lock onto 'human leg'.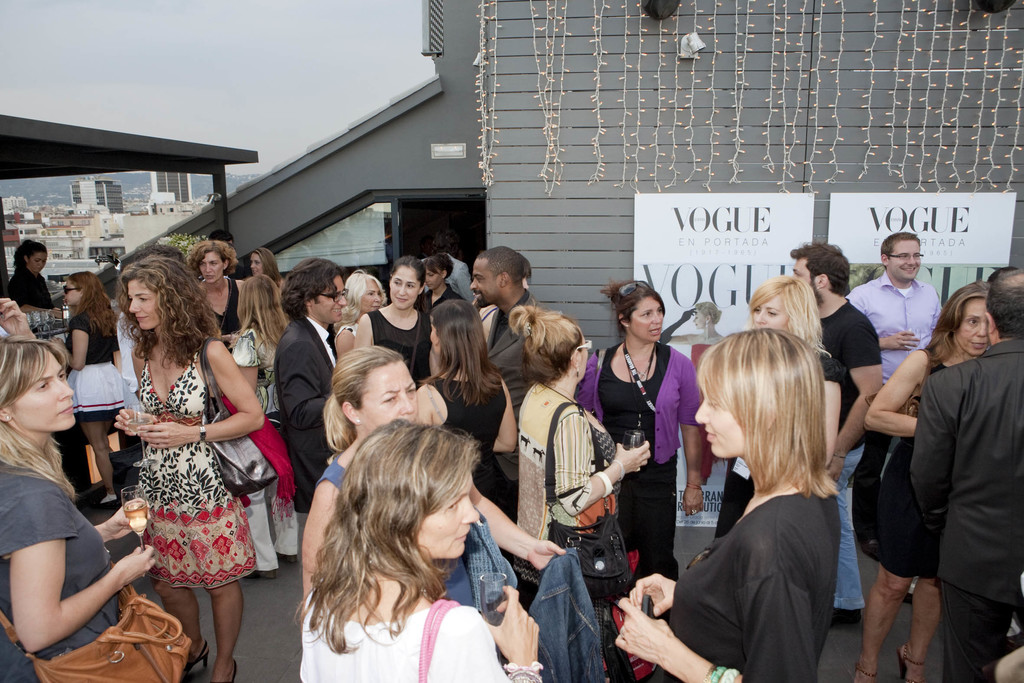
Locked: {"left": 243, "top": 447, "right": 284, "bottom": 579}.
